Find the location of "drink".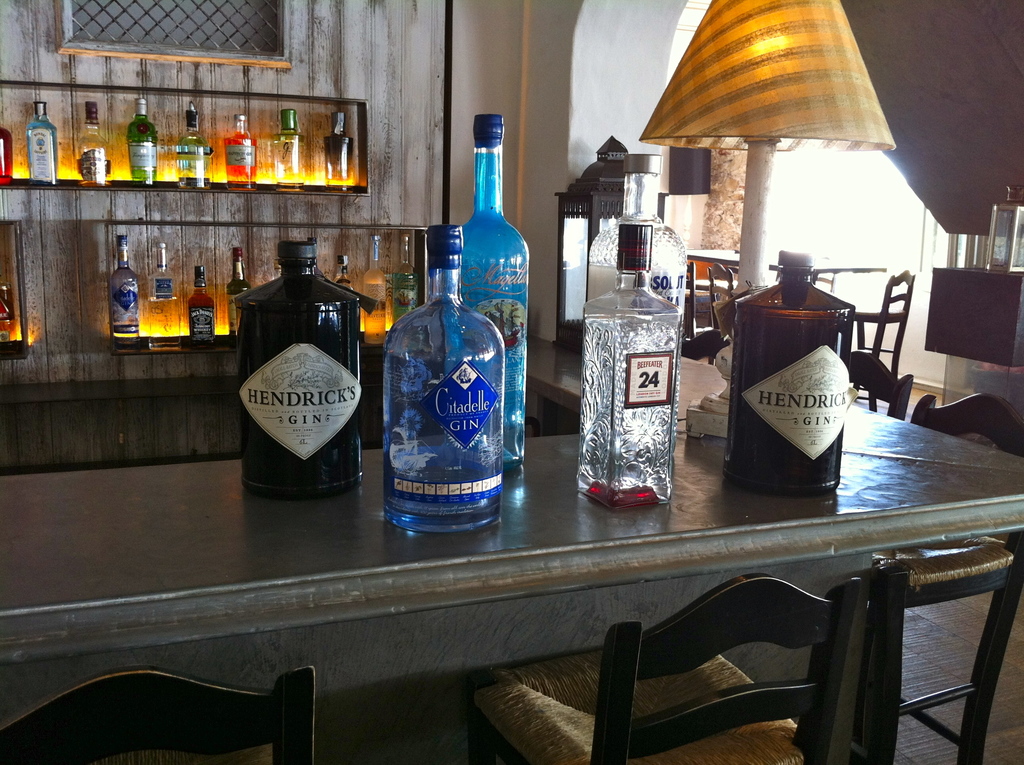
Location: {"x1": 76, "y1": 159, "x2": 107, "y2": 185}.
